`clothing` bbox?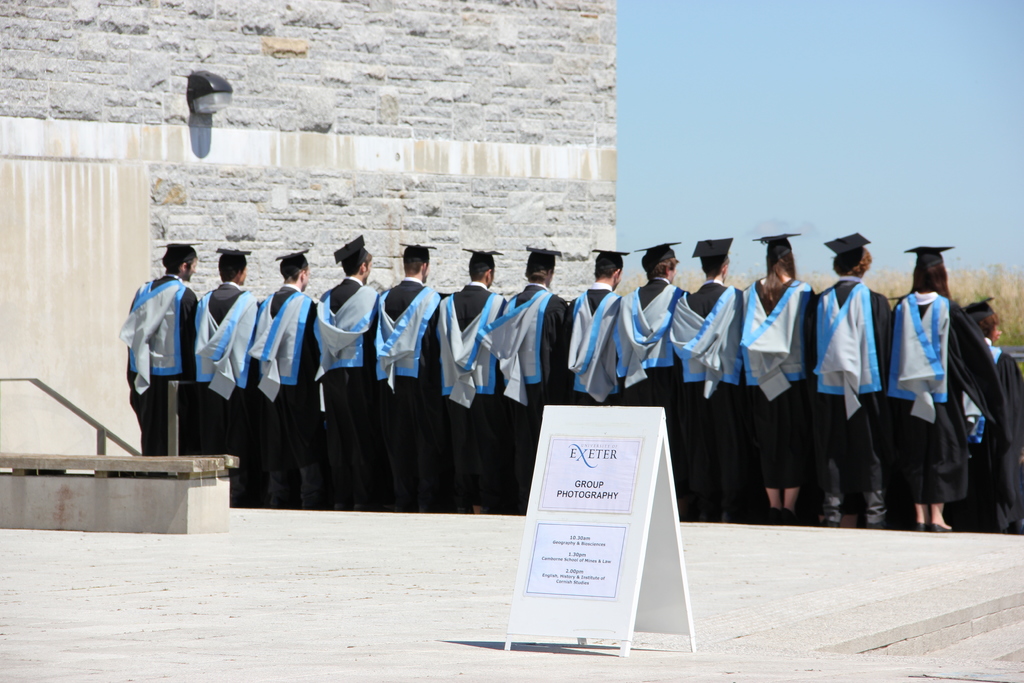
[248,284,316,503]
